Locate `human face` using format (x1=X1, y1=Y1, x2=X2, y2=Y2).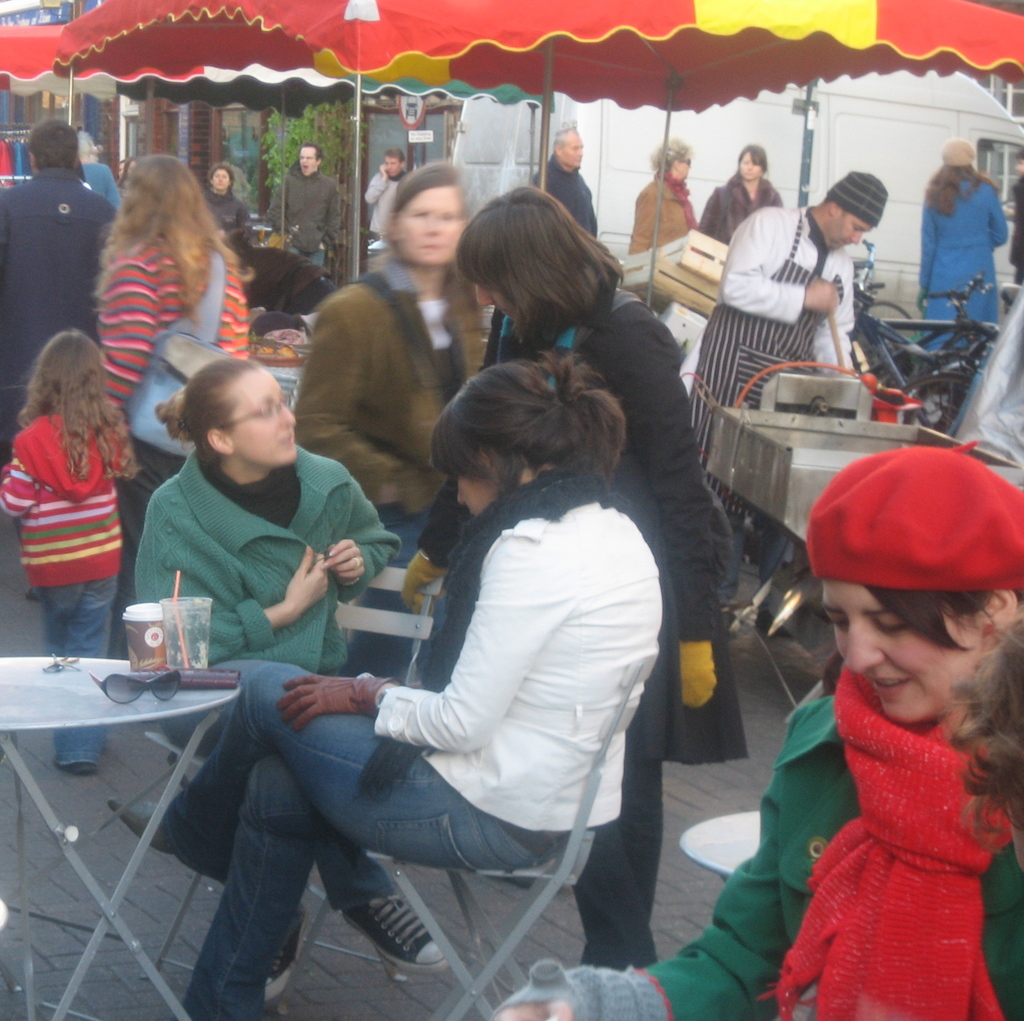
(x1=394, y1=186, x2=458, y2=269).
